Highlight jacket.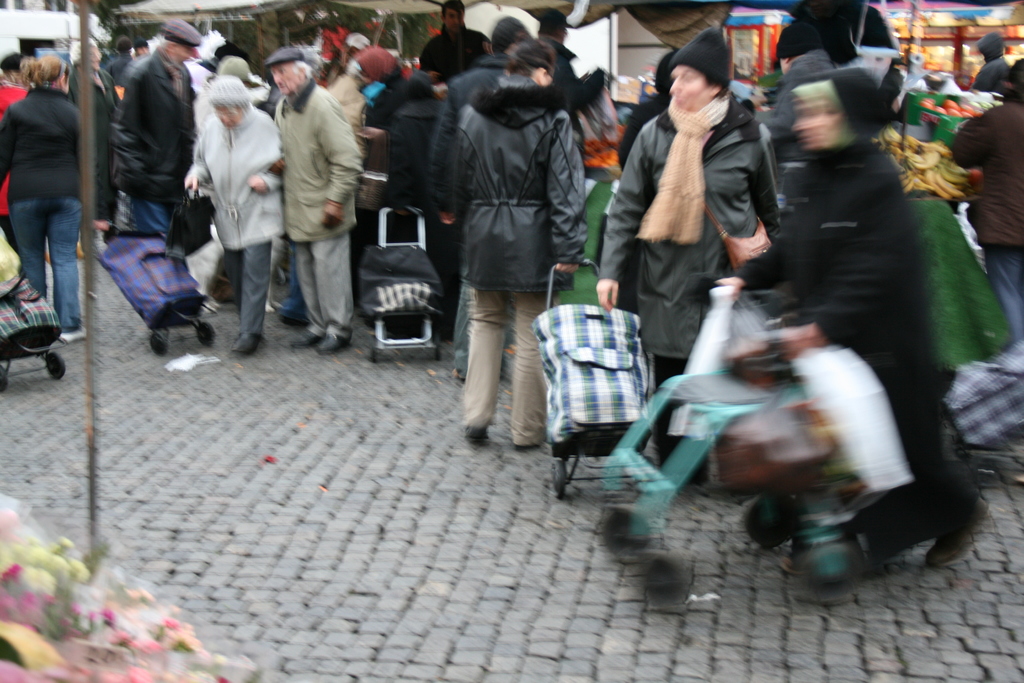
Highlighted region: (x1=273, y1=80, x2=364, y2=242).
